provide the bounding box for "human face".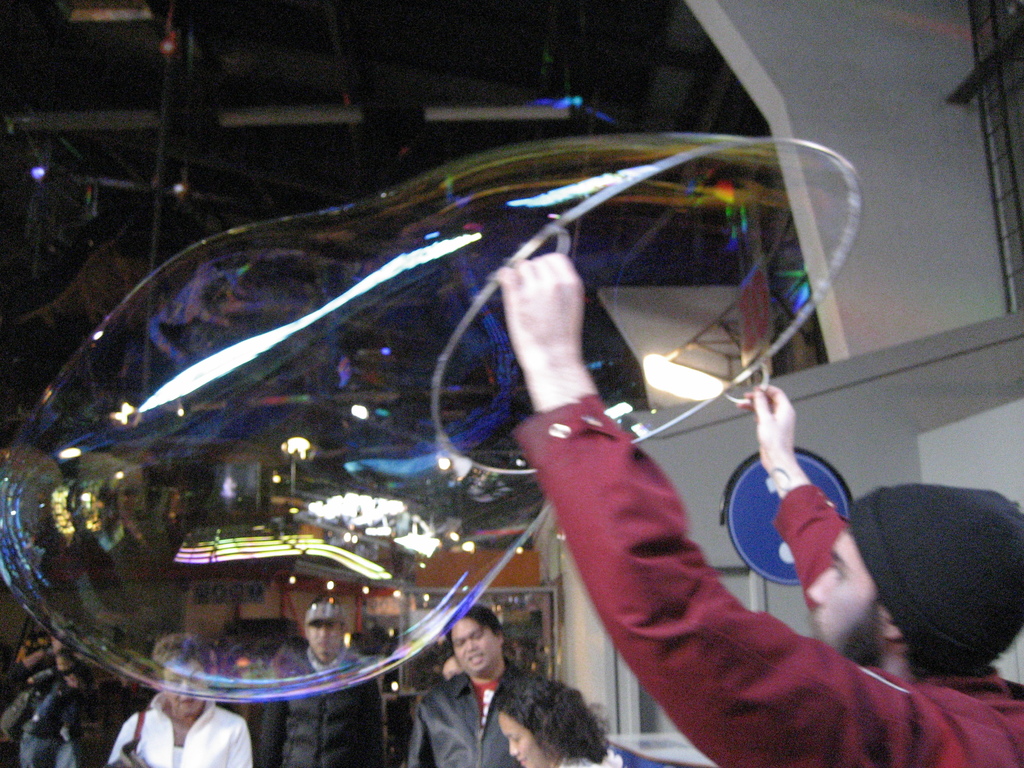
rect(806, 524, 884, 664).
